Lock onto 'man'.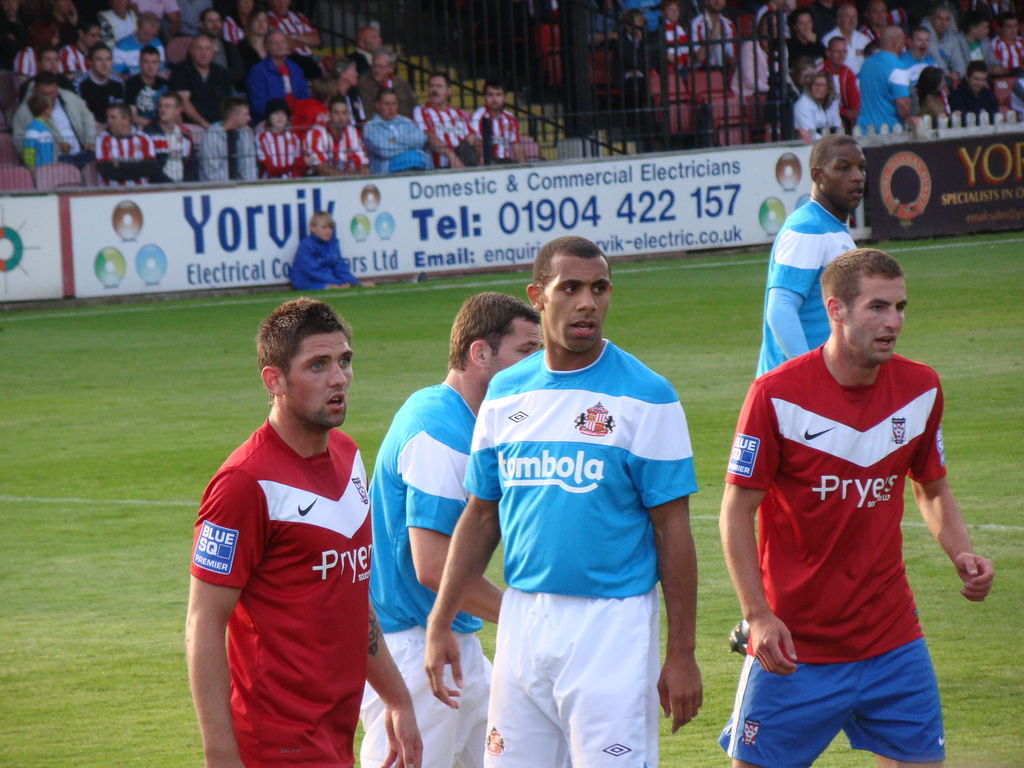
Locked: 412 72 488 168.
